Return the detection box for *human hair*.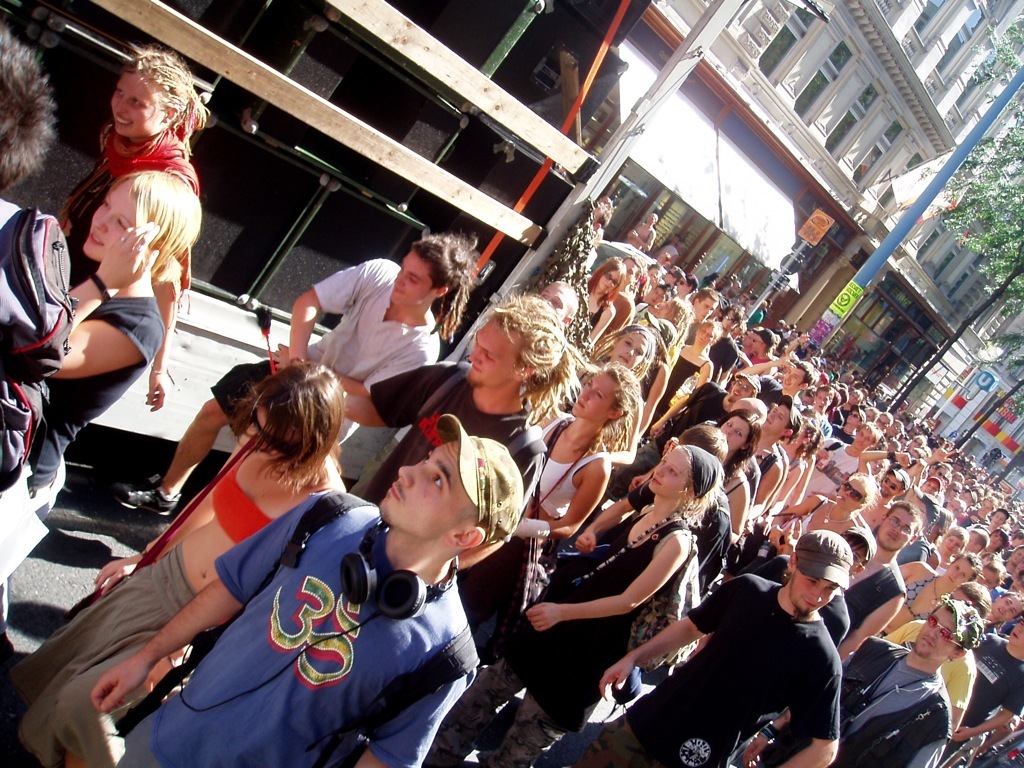
0, 27, 60, 192.
